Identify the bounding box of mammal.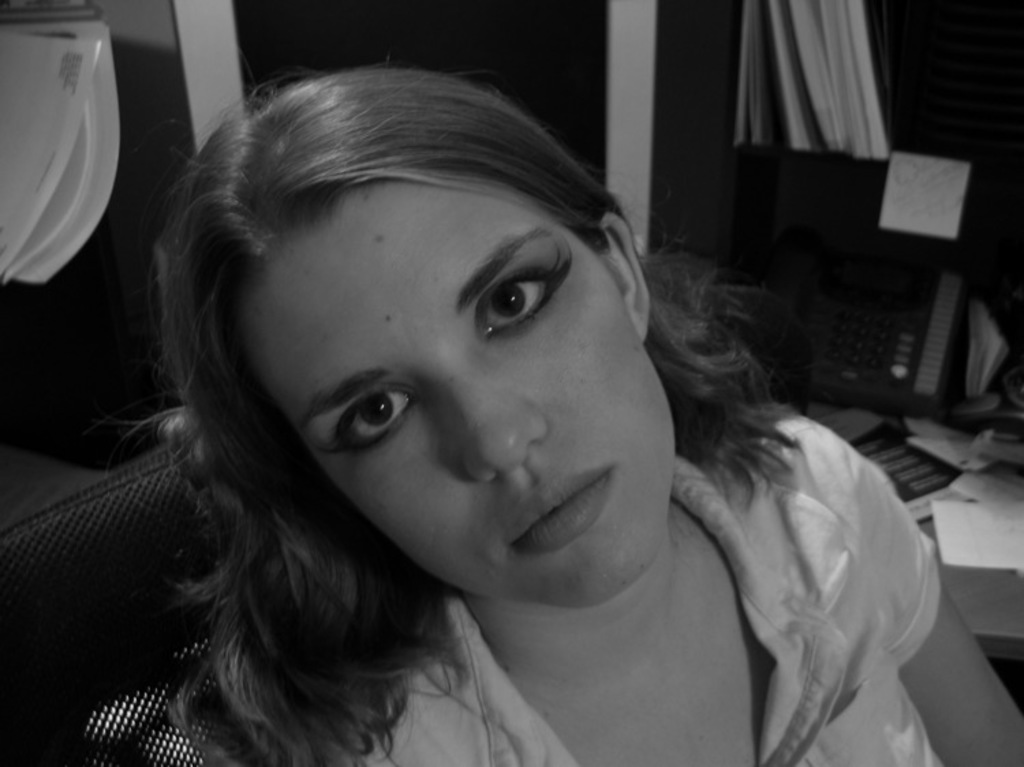
3/119/980/725.
